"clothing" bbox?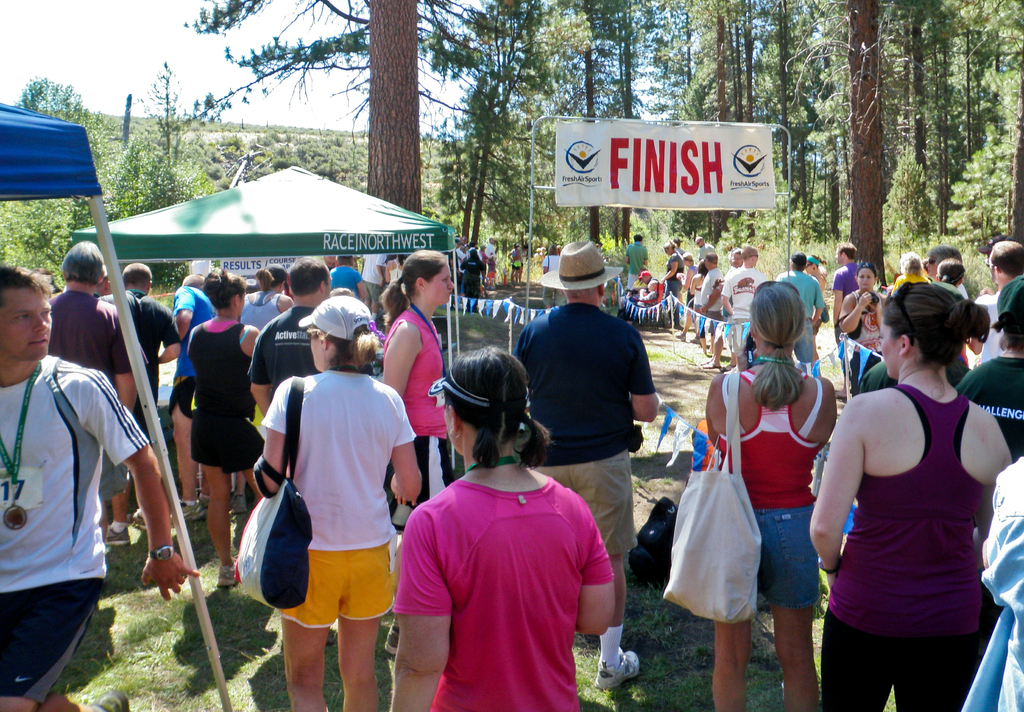
(x1=173, y1=287, x2=215, y2=417)
